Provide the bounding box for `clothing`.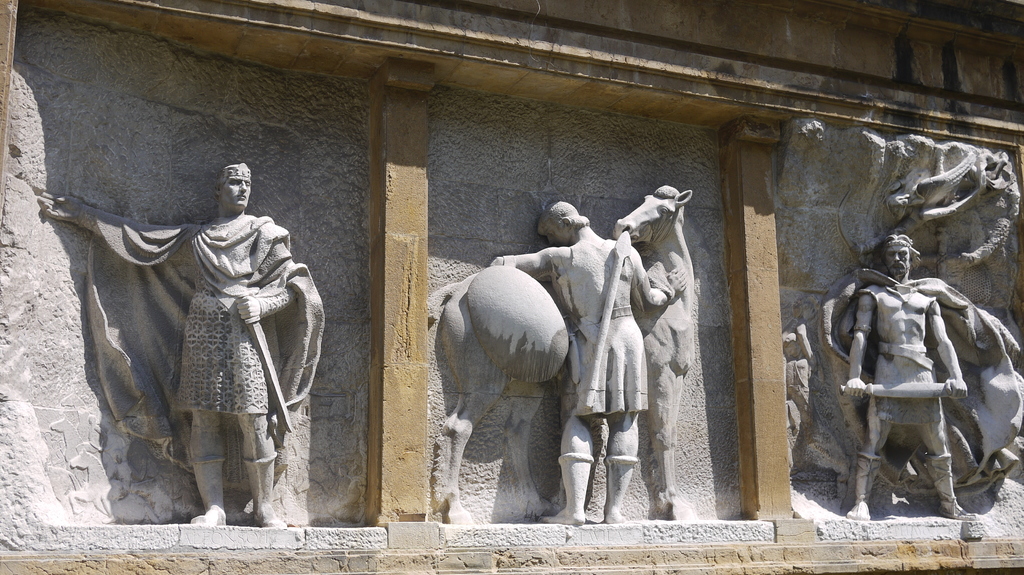
box=[543, 233, 652, 413].
